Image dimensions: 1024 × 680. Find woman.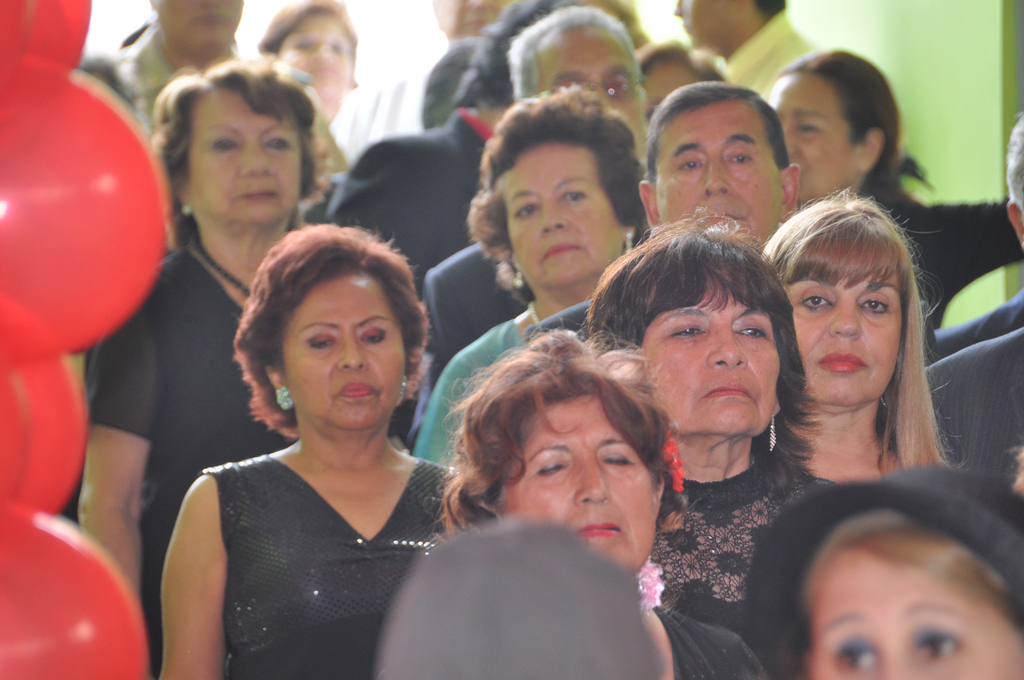
<region>748, 462, 1023, 679</region>.
